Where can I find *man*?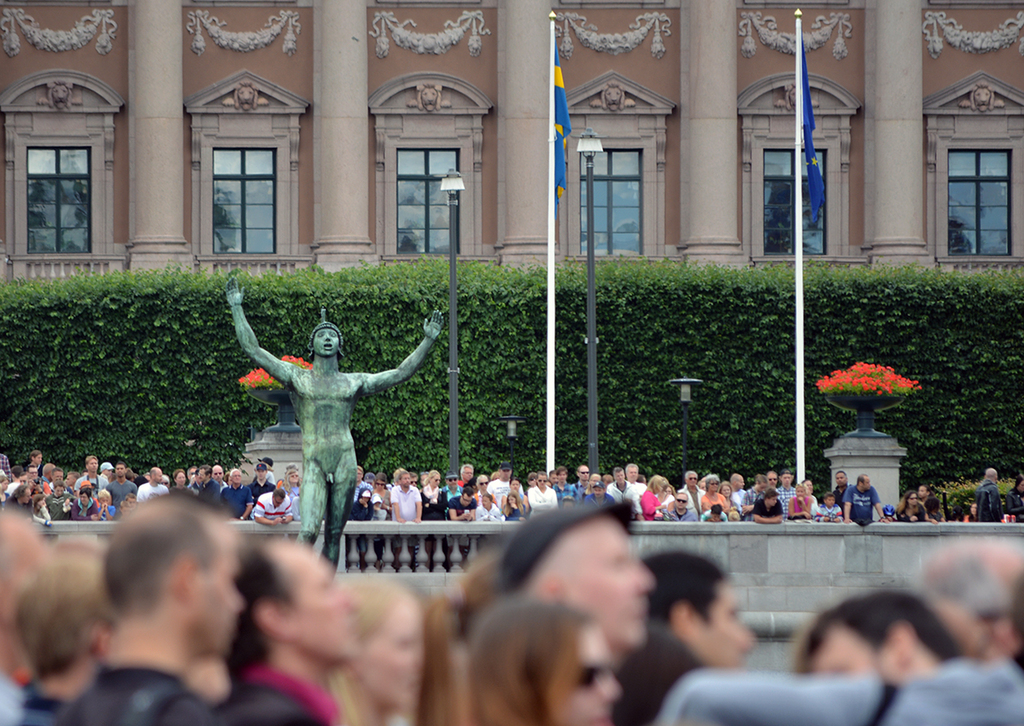
You can find it at [610, 552, 755, 725].
